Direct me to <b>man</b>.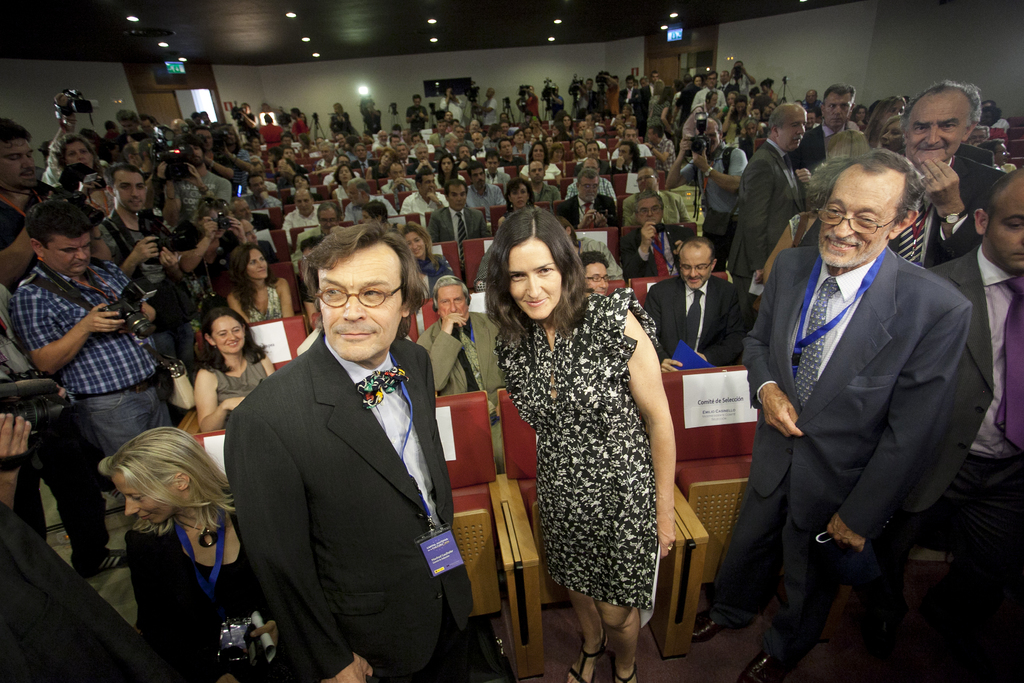
Direction: box=[687, 145, 975, 682].
